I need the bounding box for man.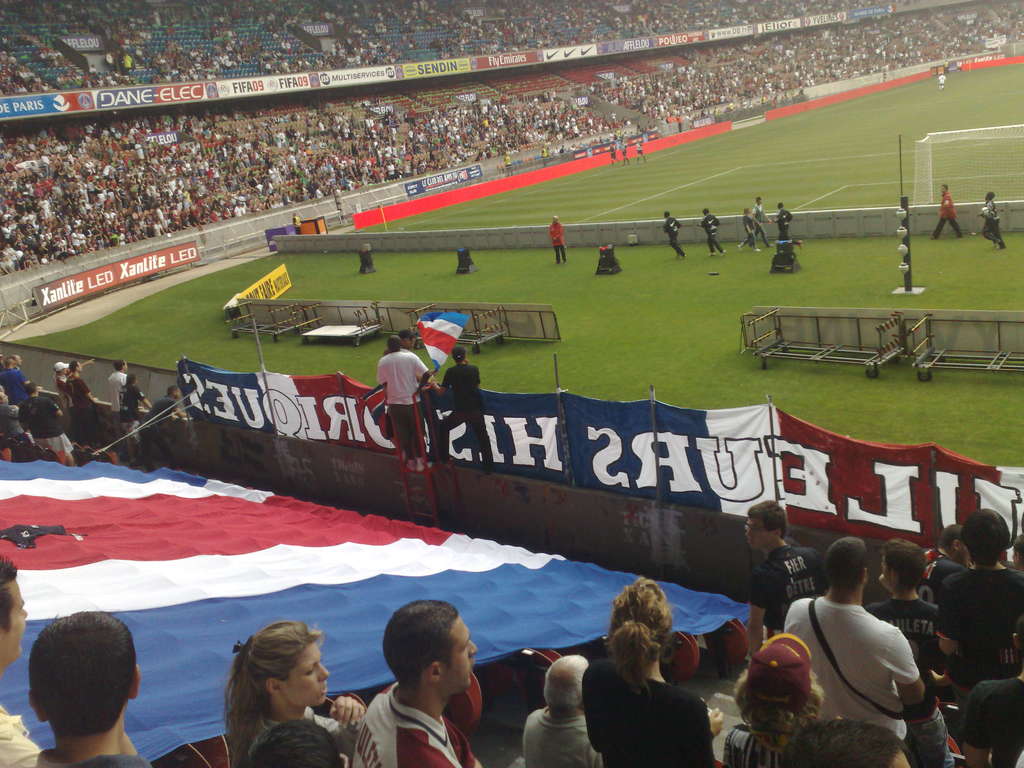
Here it is: <bbox>697, 207, 728, 259</bbox>.
